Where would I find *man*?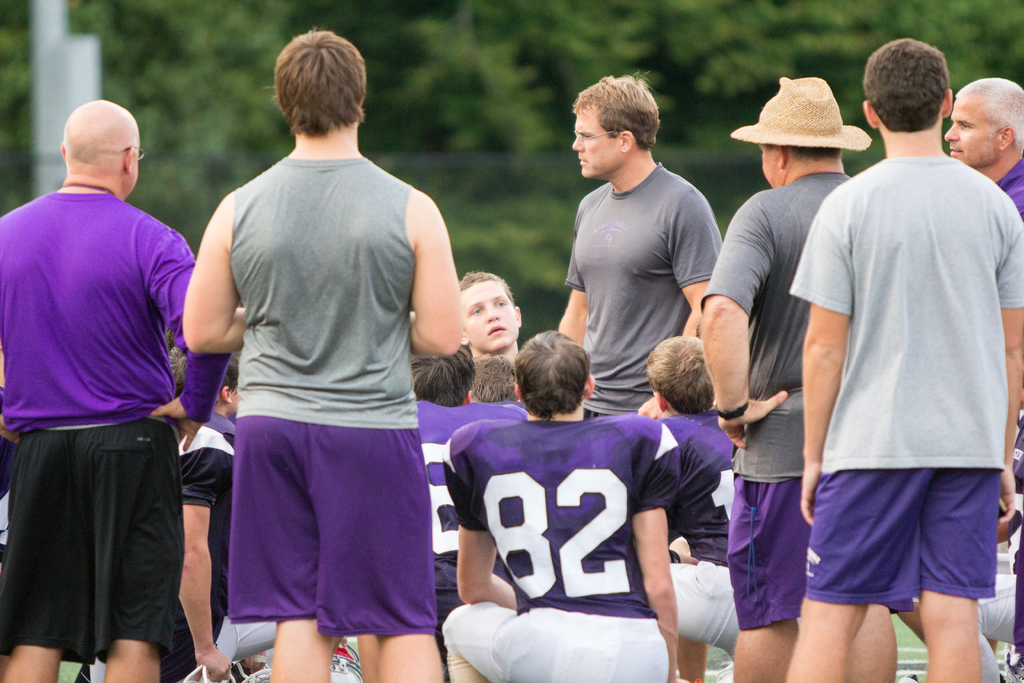
At locate(942, 78, 1023, 217).
